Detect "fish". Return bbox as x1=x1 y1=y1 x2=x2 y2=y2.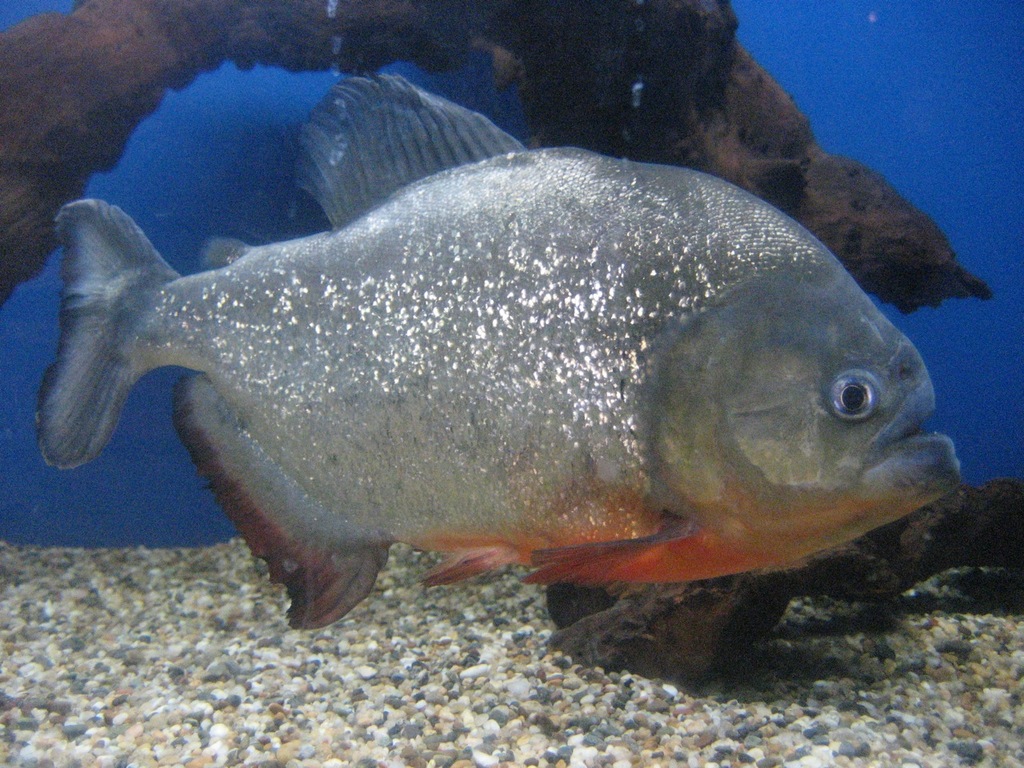
x1=49 y1=70 x2=961 y2=631.
